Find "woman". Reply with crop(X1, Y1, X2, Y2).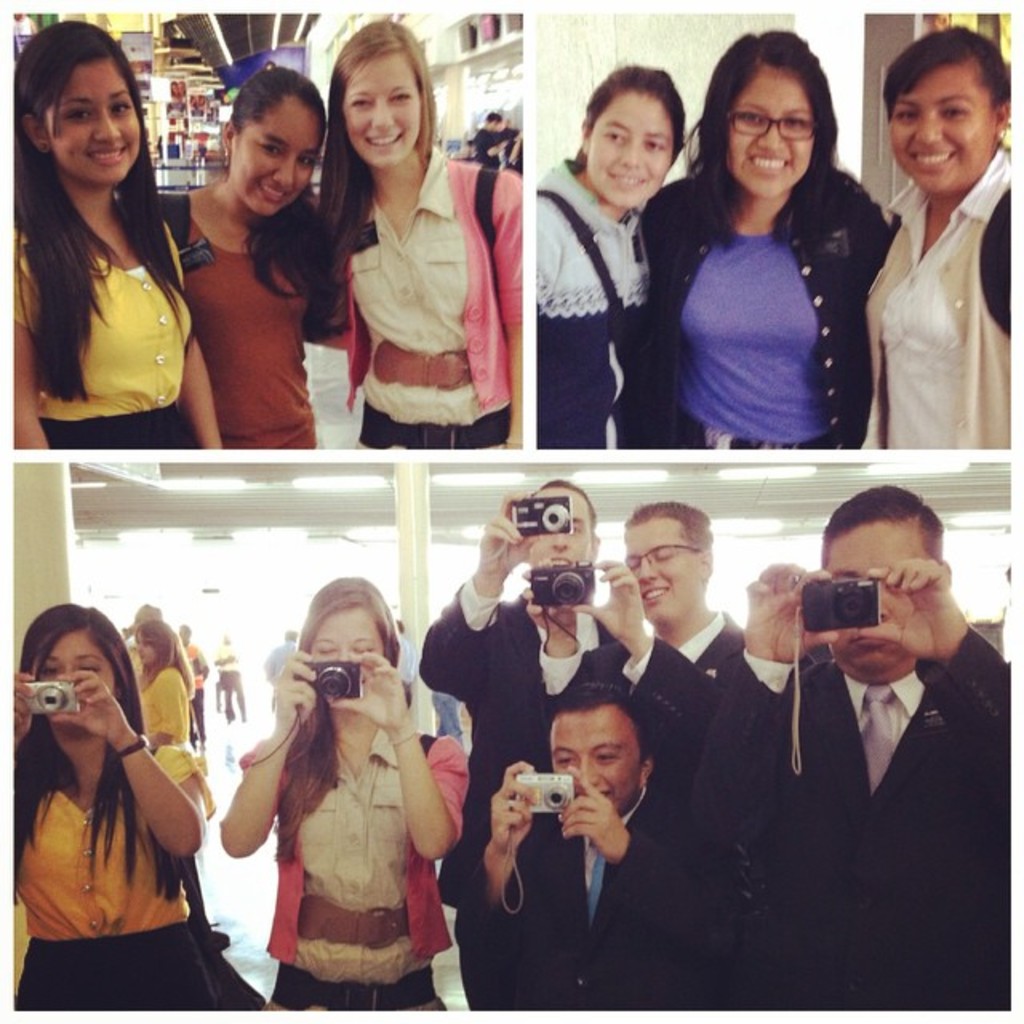
crop(307, 21, 523, 450).
